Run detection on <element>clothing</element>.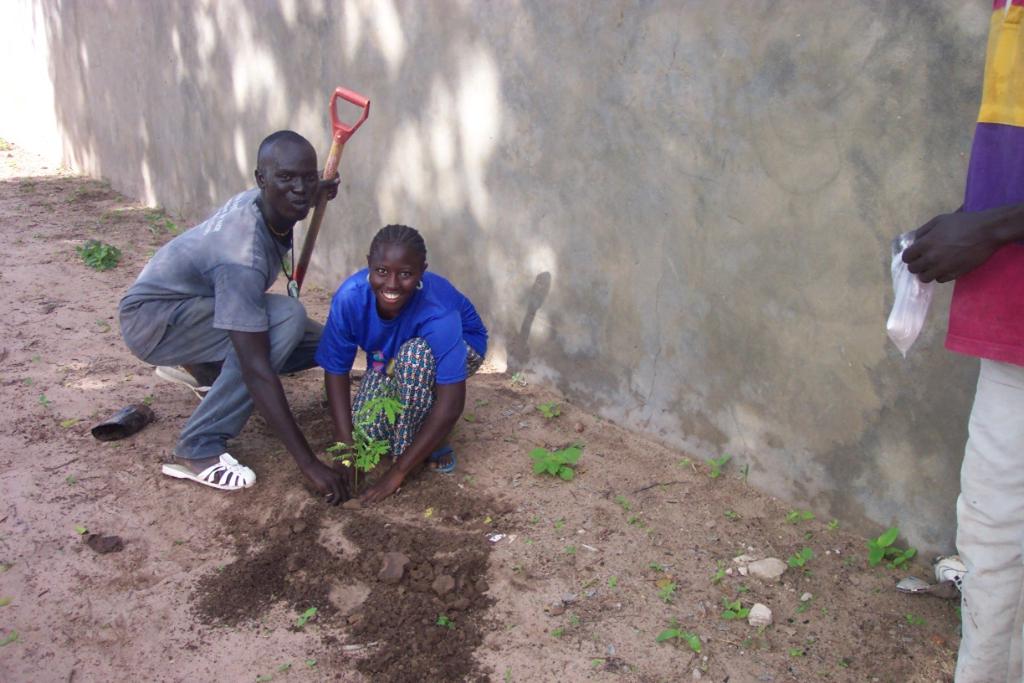
Result: bbox=(943, 0, 1023, 682).
